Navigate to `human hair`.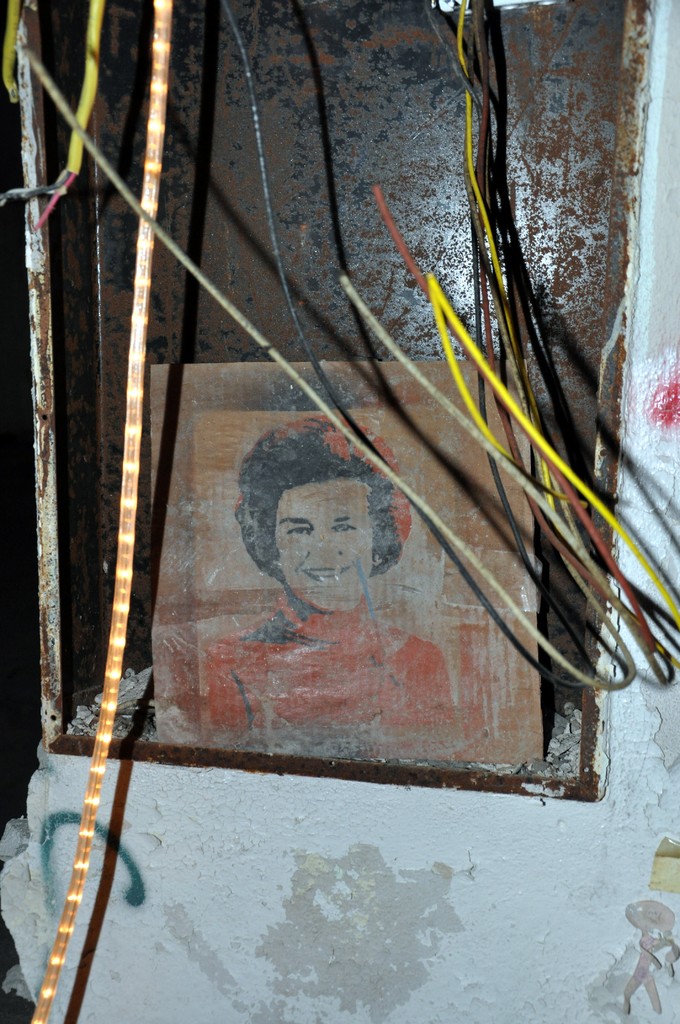
Navigation target: bbox=[241, 427, 376, 592].
